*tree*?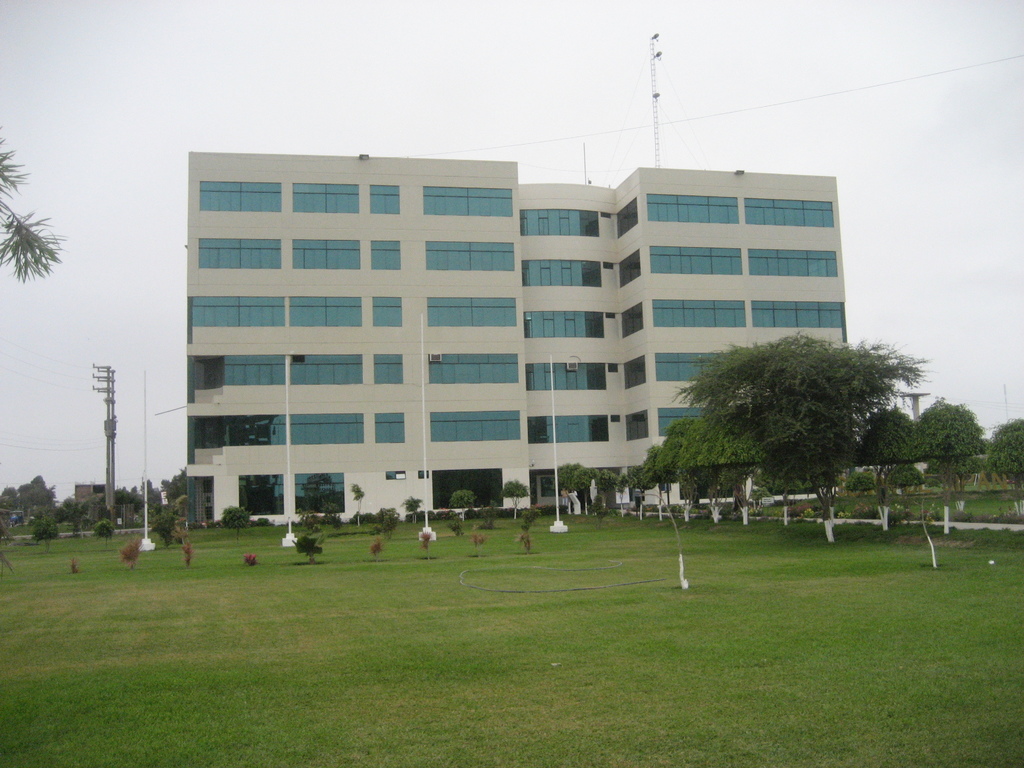
<bbox>354, 479, 375, 531</bbox>
